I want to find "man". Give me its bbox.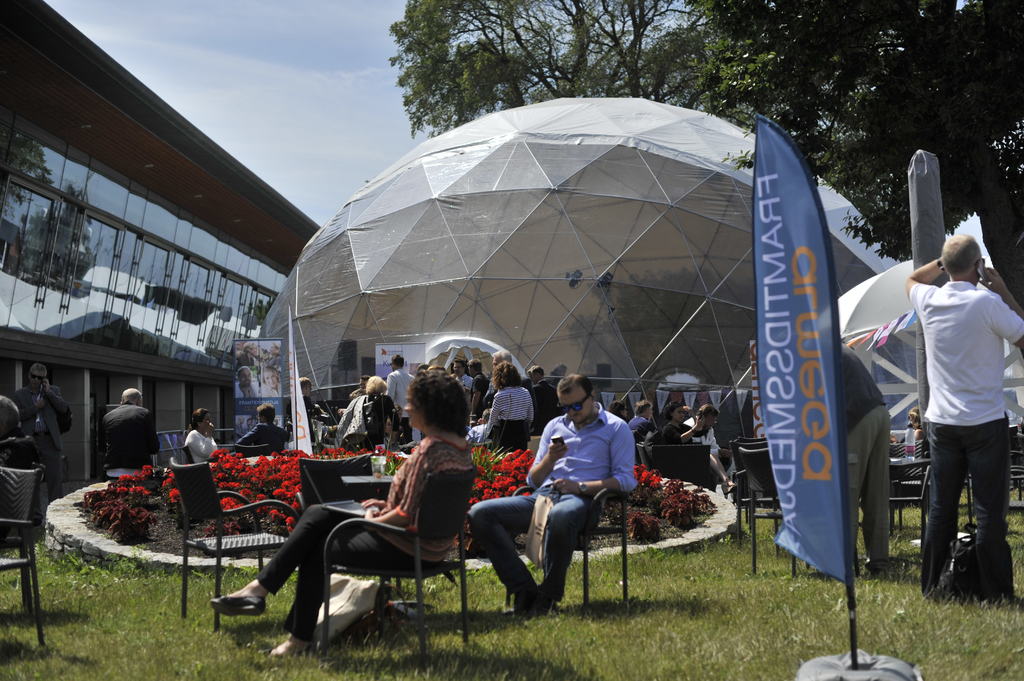
235 365 257 397.
